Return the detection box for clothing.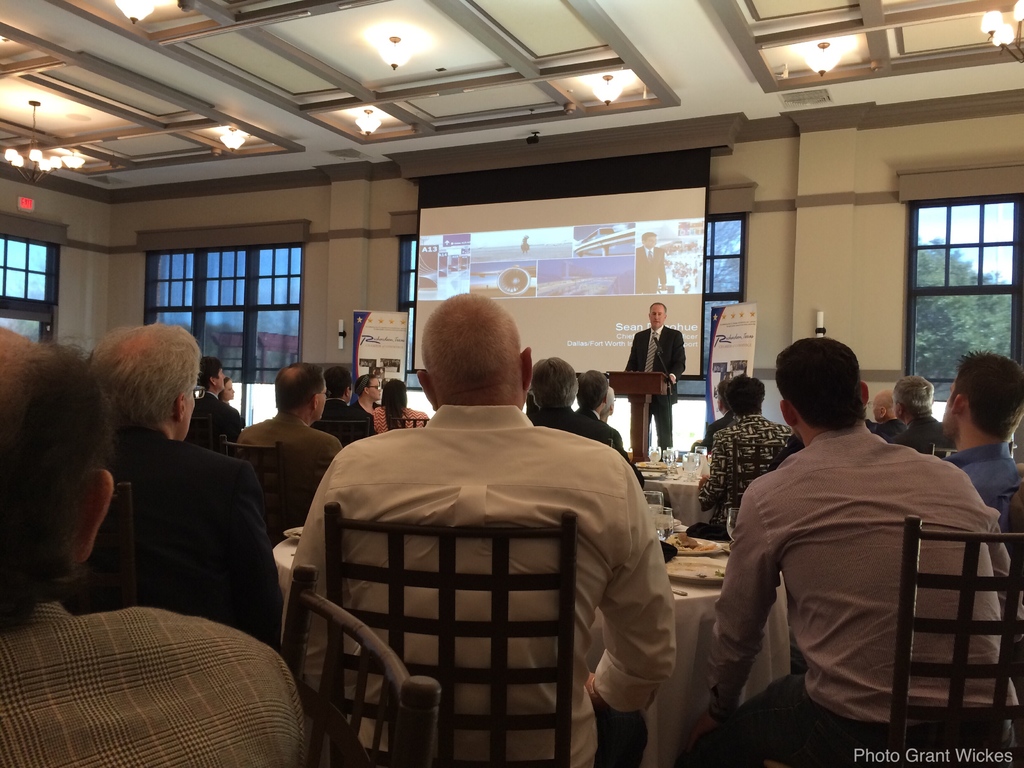
186, 380, 249, 447.
